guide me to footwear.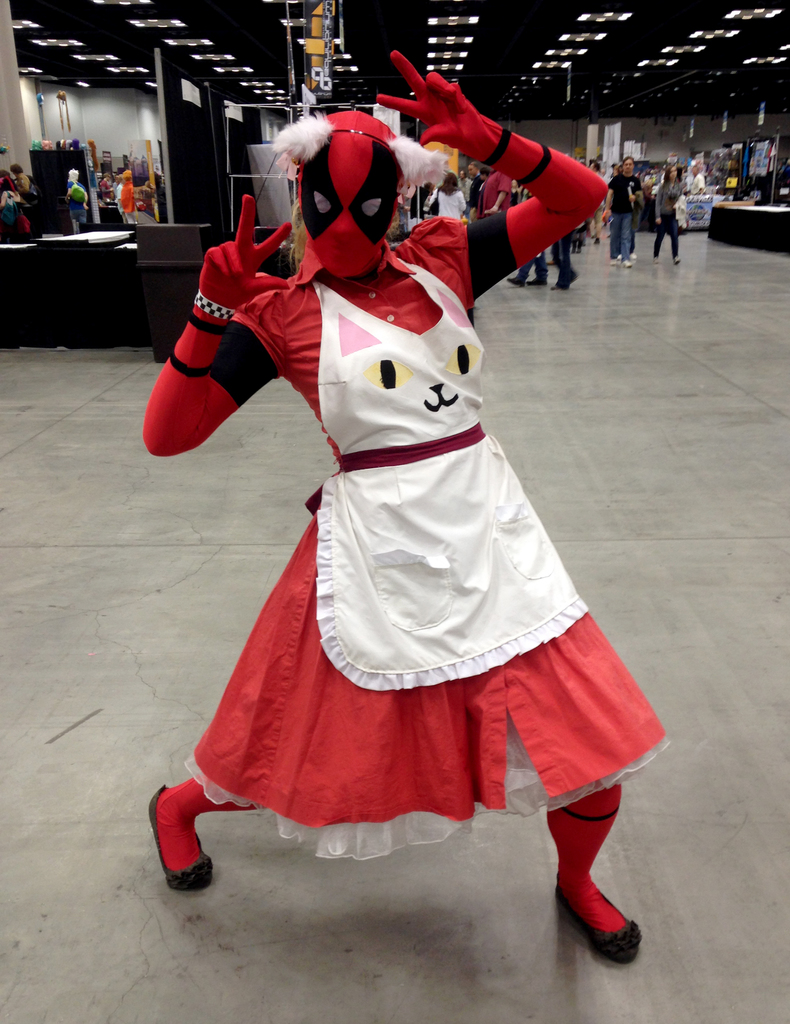
Guidance: Rect(622, 260, 633, 269).
